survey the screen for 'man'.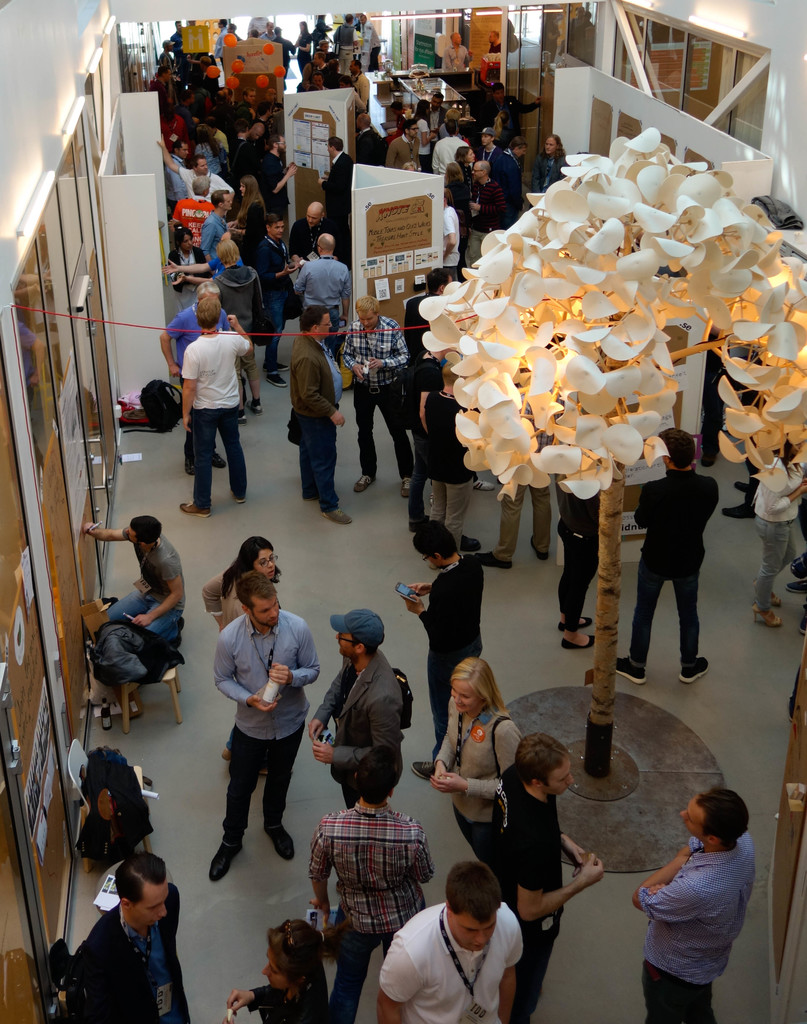
Survey found: 420/363/485/560.
